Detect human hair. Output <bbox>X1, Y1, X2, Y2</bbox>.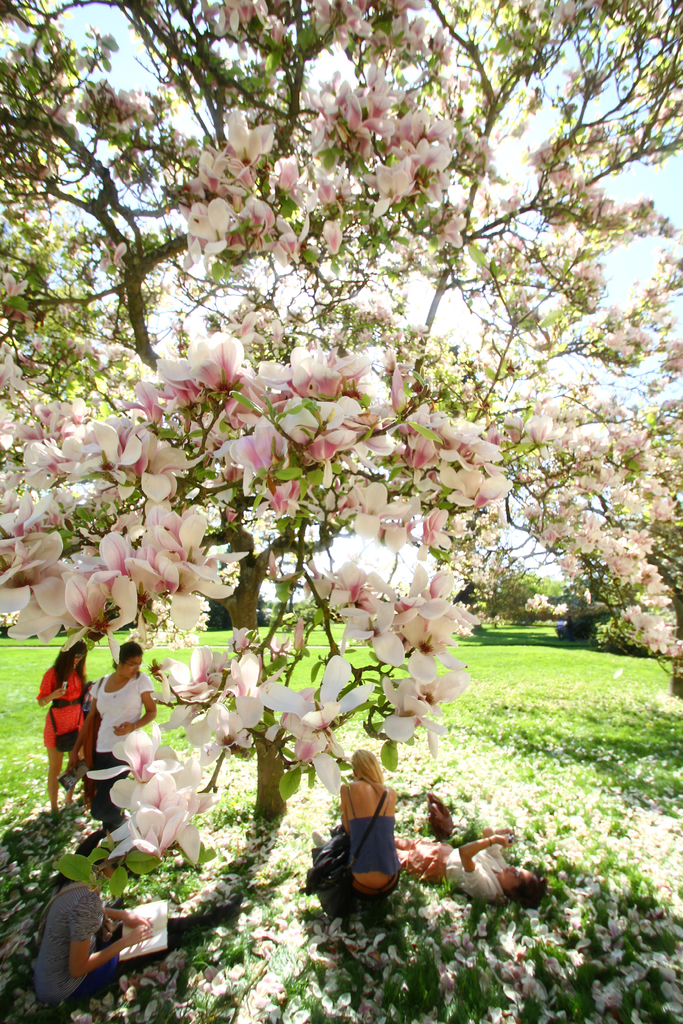
<bbox>350, 751, 386, 796</bbox>.
